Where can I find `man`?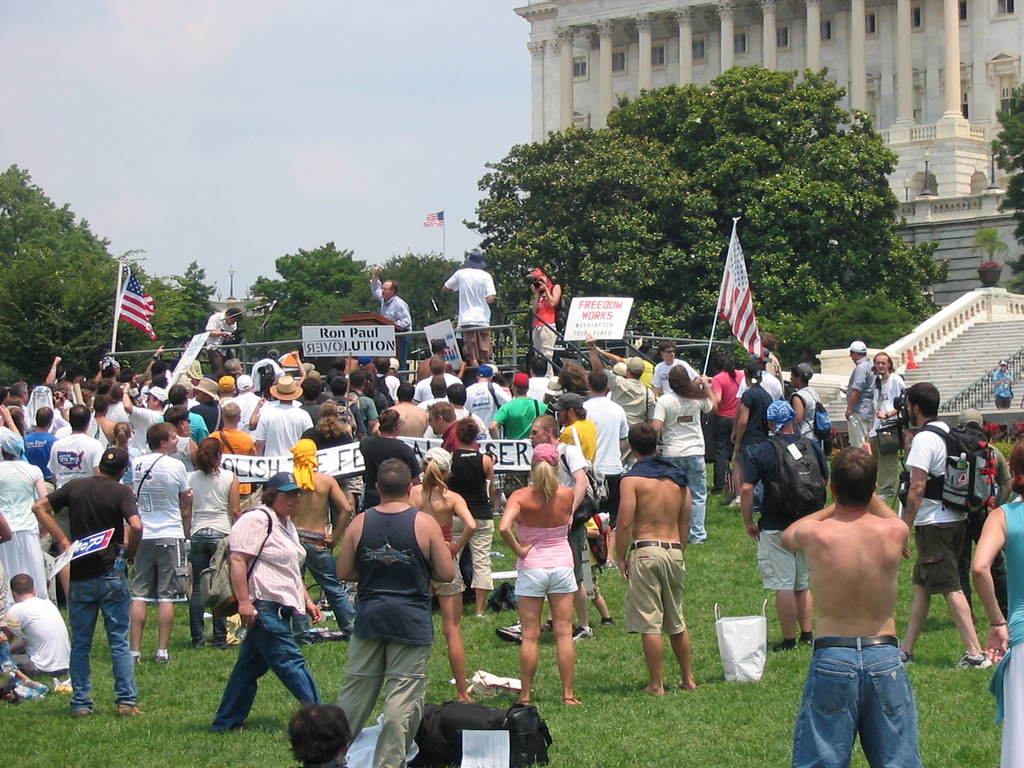
You can find it at bbox(872, 352, 909, 492).
